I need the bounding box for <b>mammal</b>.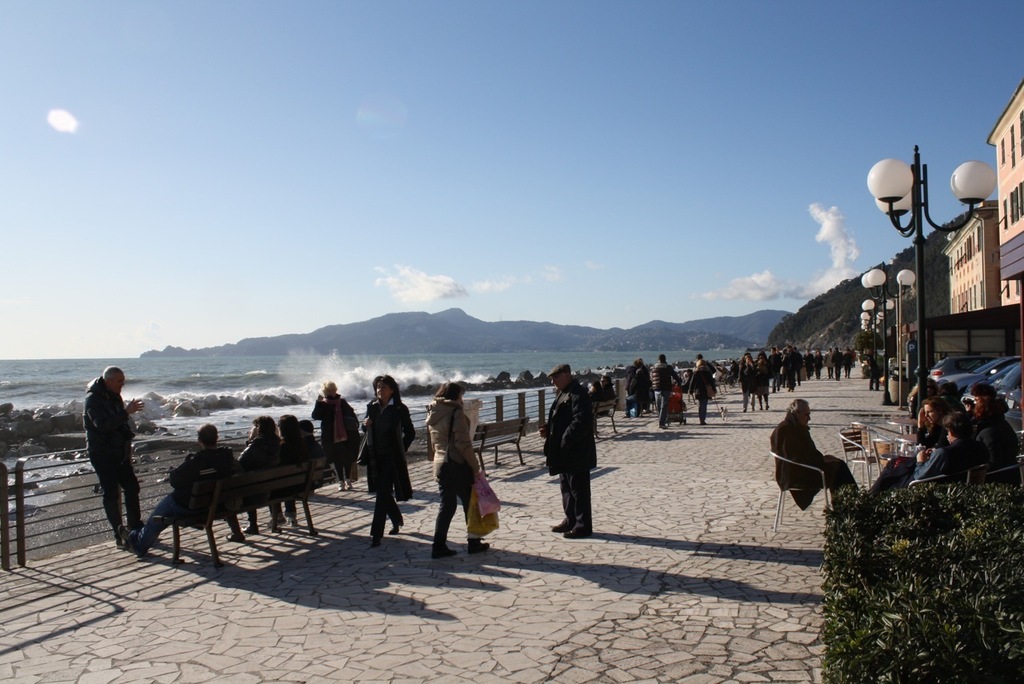
Here it is: left=118, top=418, right=240, bottom=552.
